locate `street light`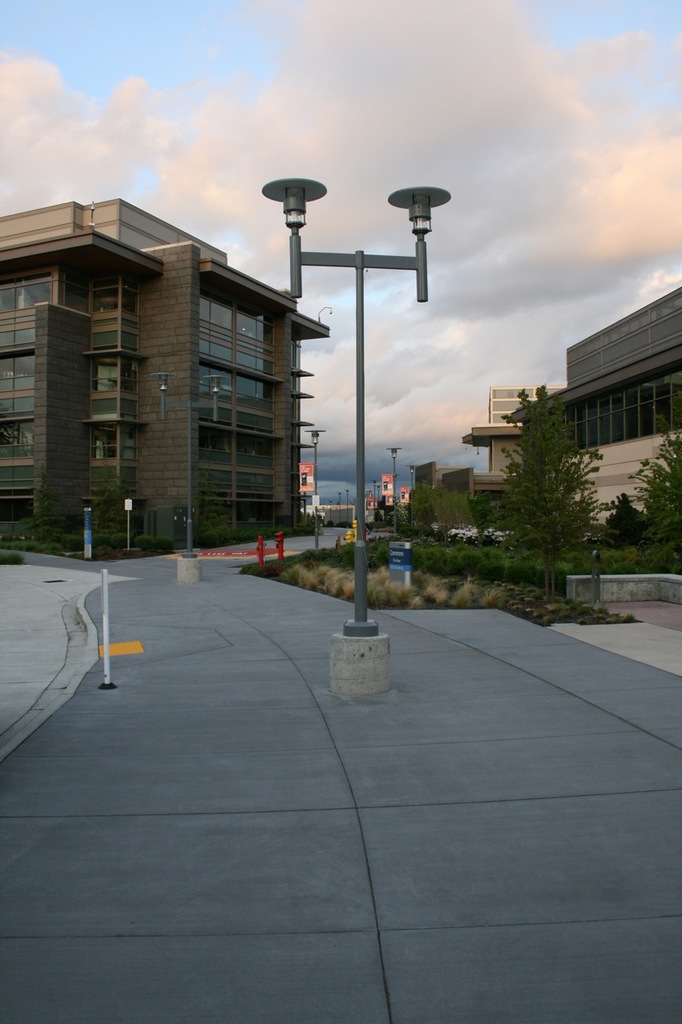
(x1=337, y1=490, x2=343, y2=526)
